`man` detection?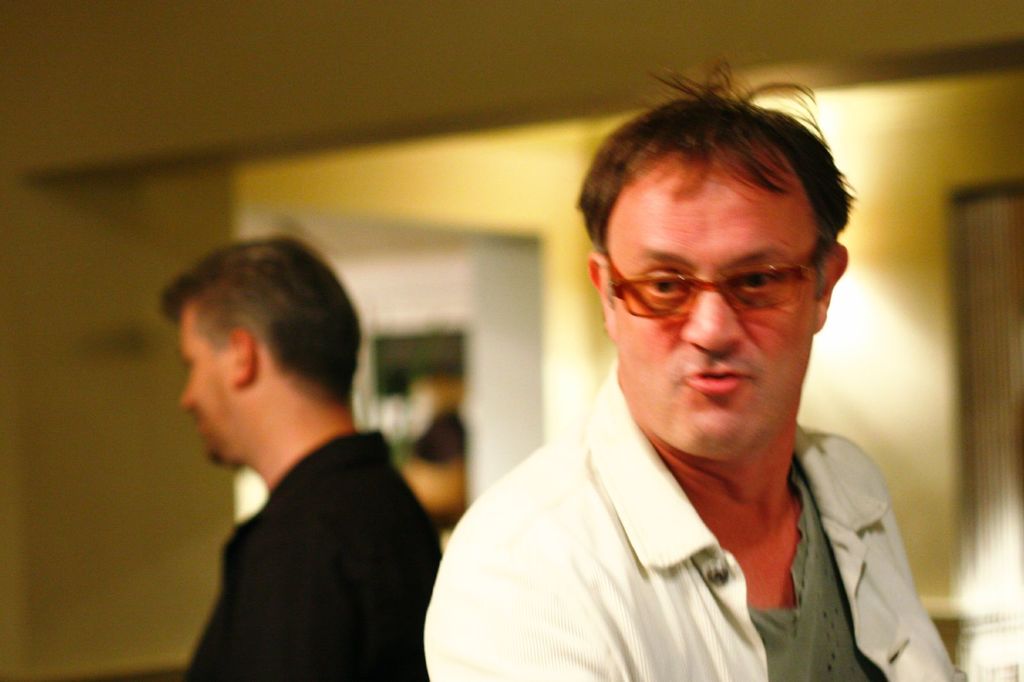
pyautogui.locateOnScreen(396, 83, 952, 668)
